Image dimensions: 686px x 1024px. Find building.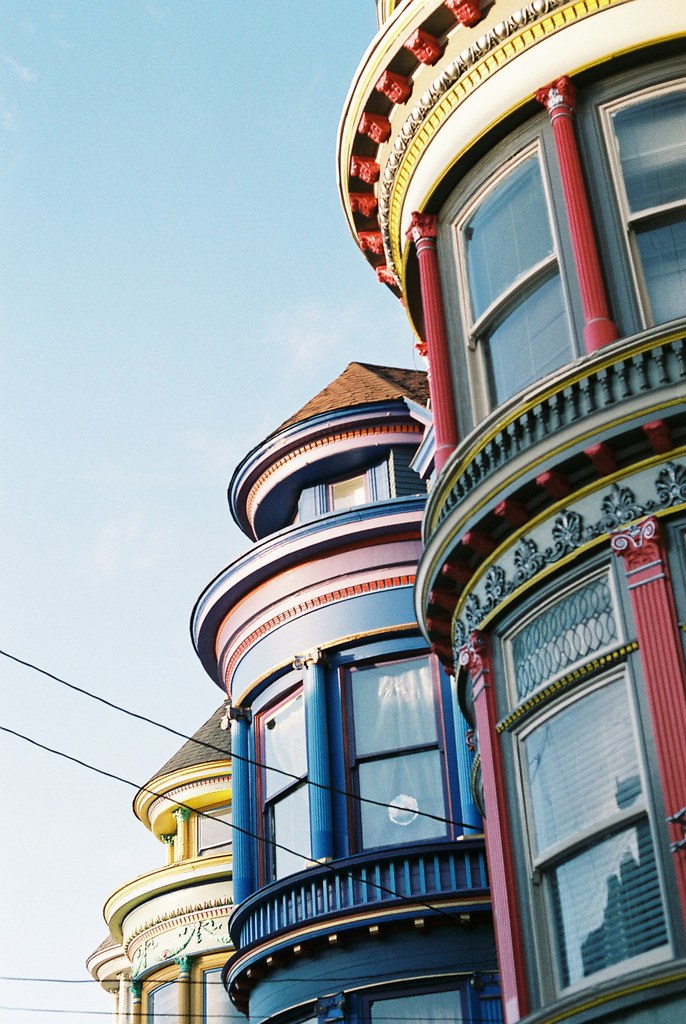
[82, 699, 240, 1023].
